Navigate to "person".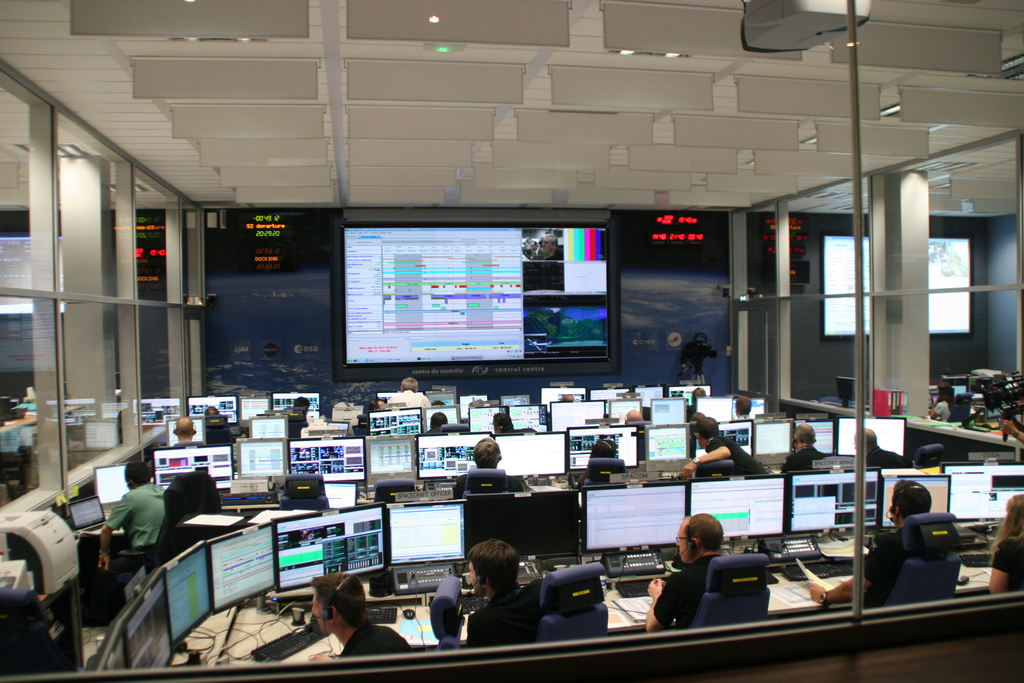
Navigation target: BBox(540, 234, 564, 261).
